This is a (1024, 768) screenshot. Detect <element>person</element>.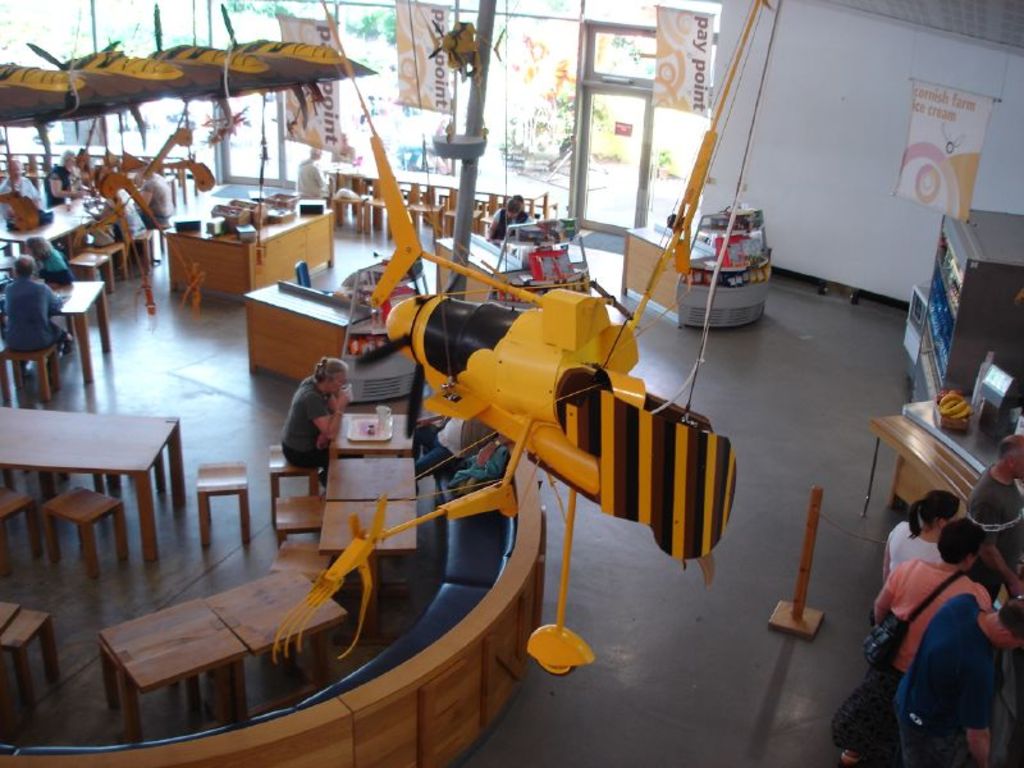
pyautogui.locateOnScreen(840, 515, 988, 763).
